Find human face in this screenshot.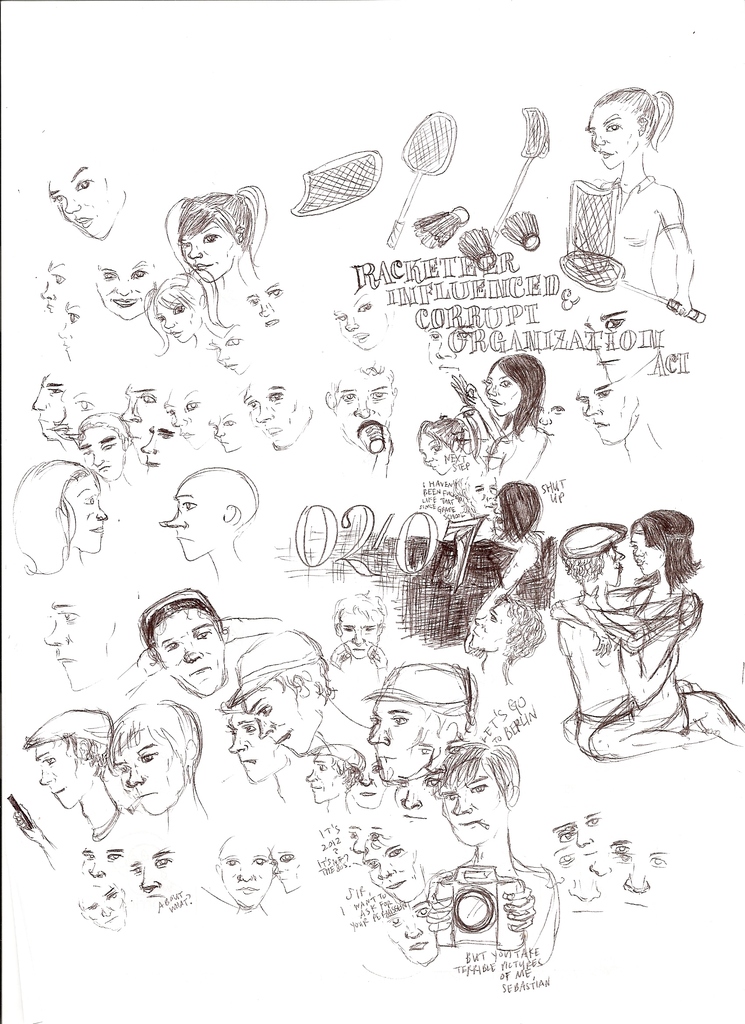
The bounding box for human face is pyautogui.locateOnScreen(47, 169, 106, 237).
